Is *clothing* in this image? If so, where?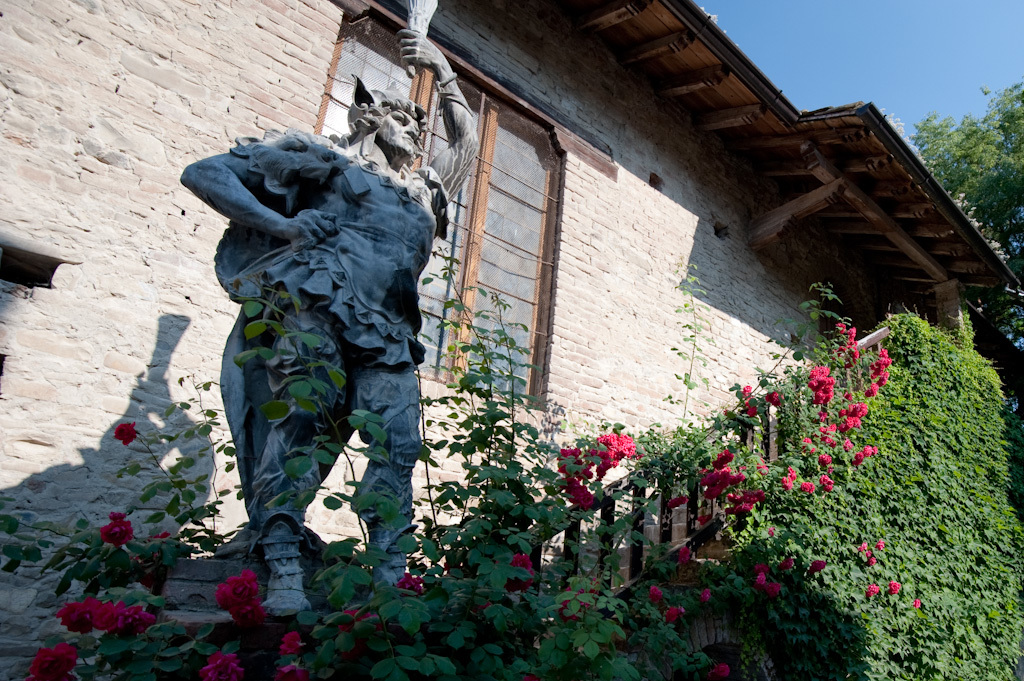
Yes, at <region>203, 95, 442, 536</region>.
